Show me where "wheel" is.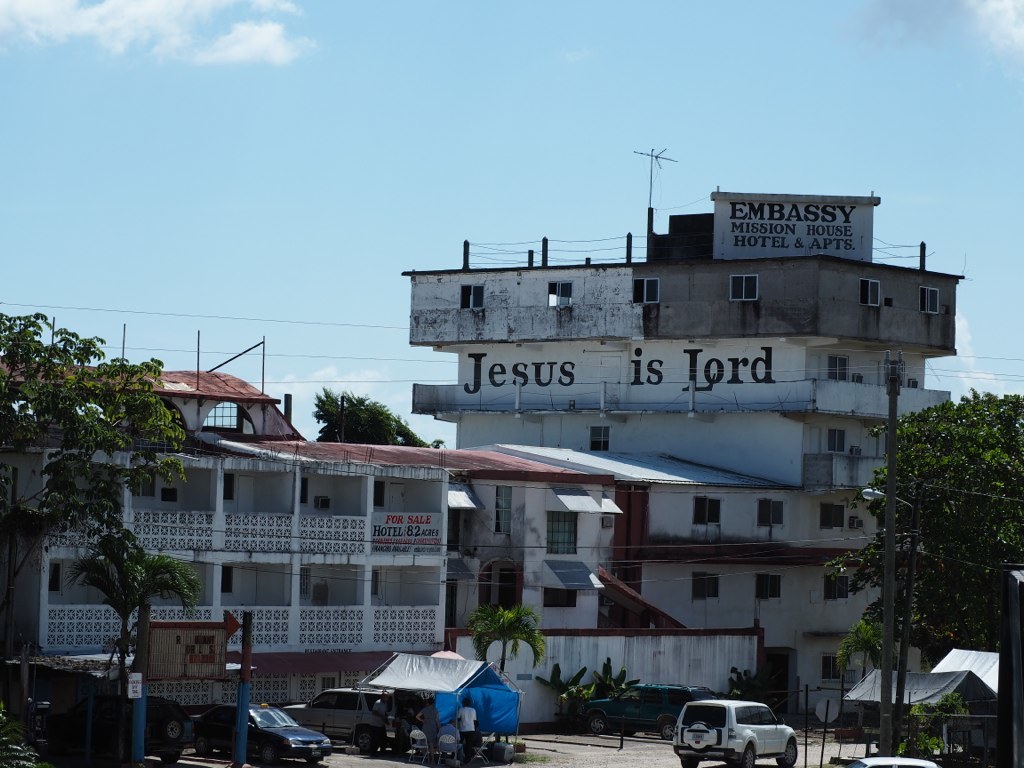
"wheel" is at 158, 752, 179, 766.
